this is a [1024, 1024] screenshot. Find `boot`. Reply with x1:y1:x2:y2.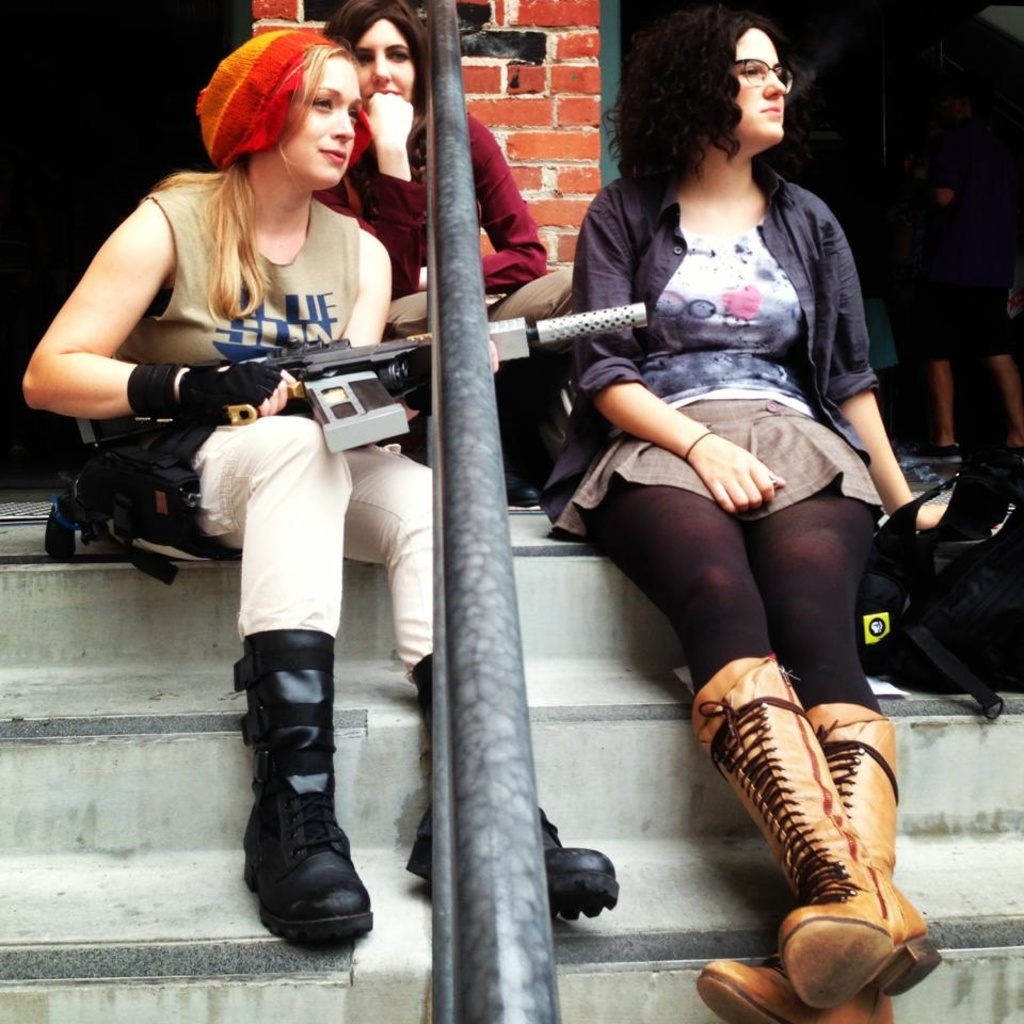
684:703:897:1023.
